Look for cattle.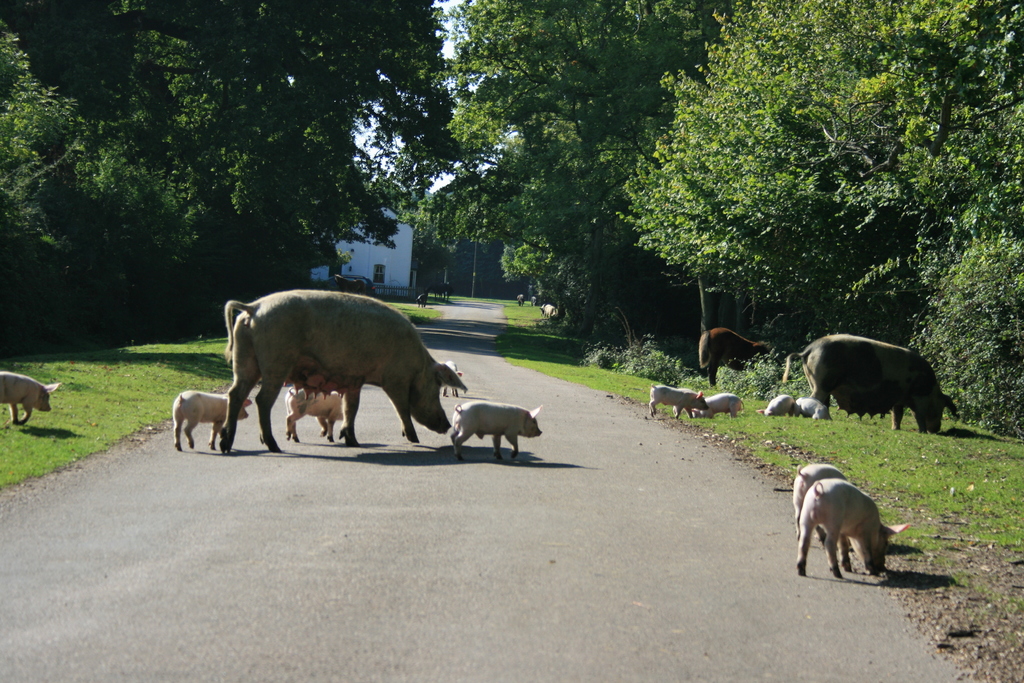
Found: 800,487,910,579.
